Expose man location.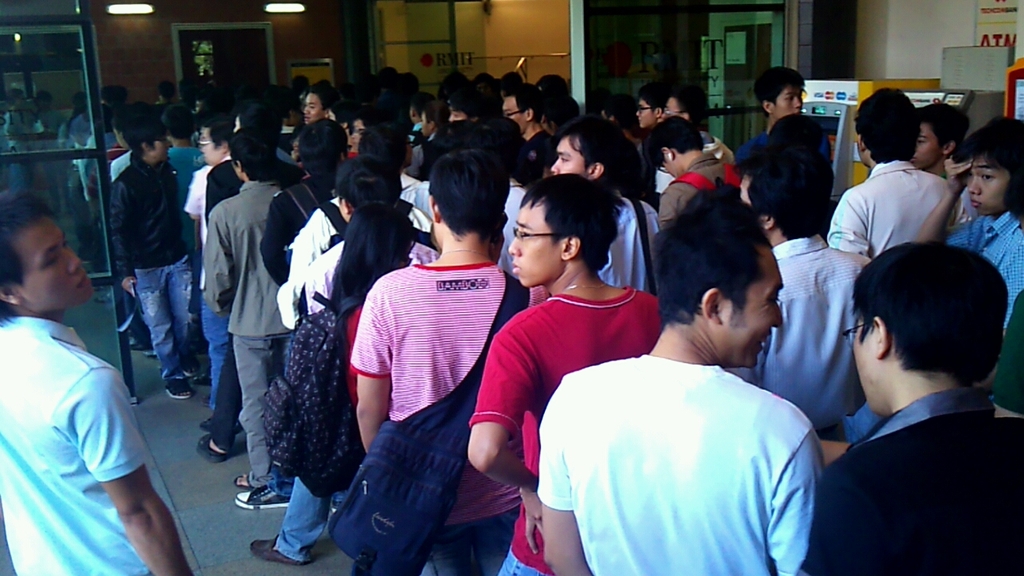
Exposed at <bbox>496, 82, 553, 158</bbox>.
